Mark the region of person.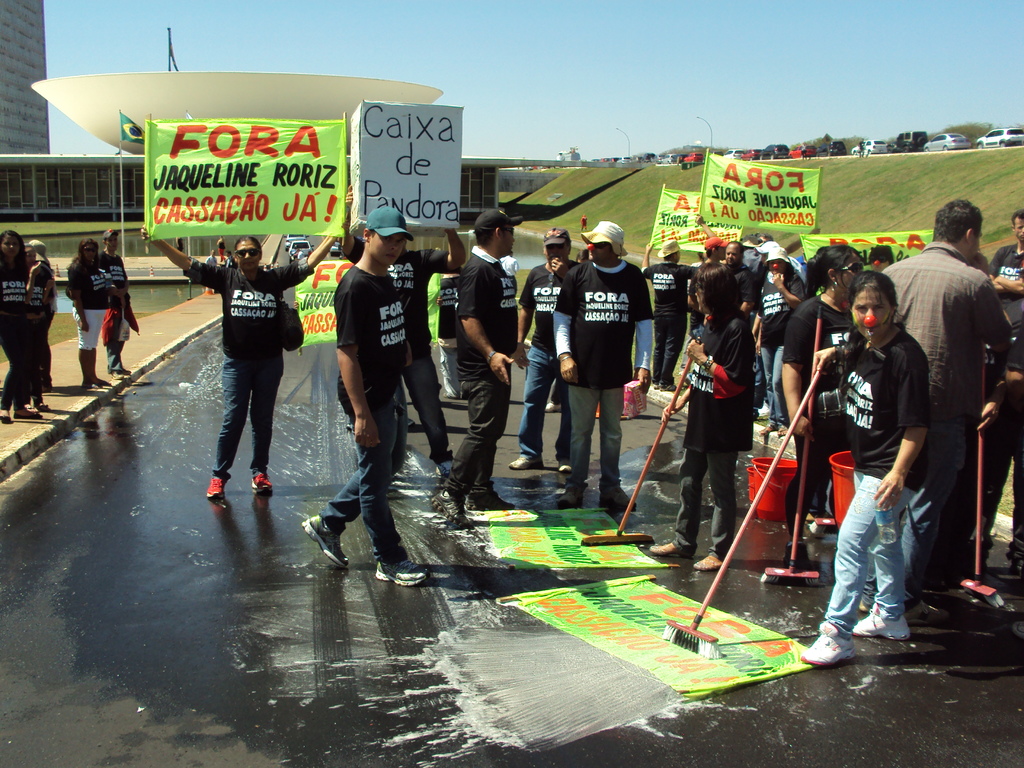
Region: crop(657, 264, 752, 566).
